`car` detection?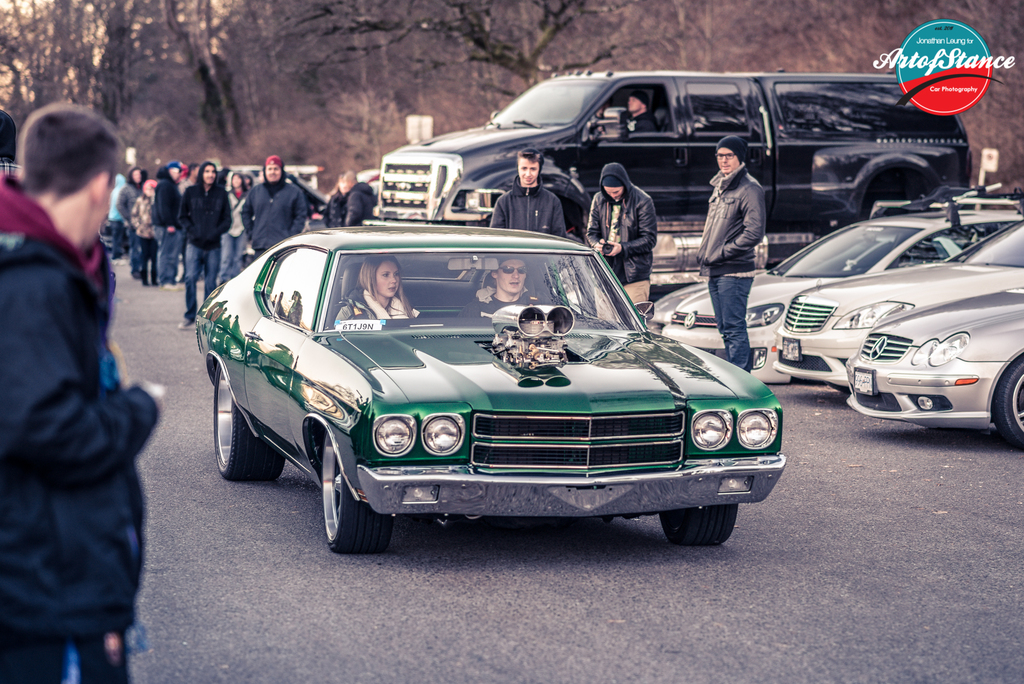
<box>840,283,1023,460</box>
